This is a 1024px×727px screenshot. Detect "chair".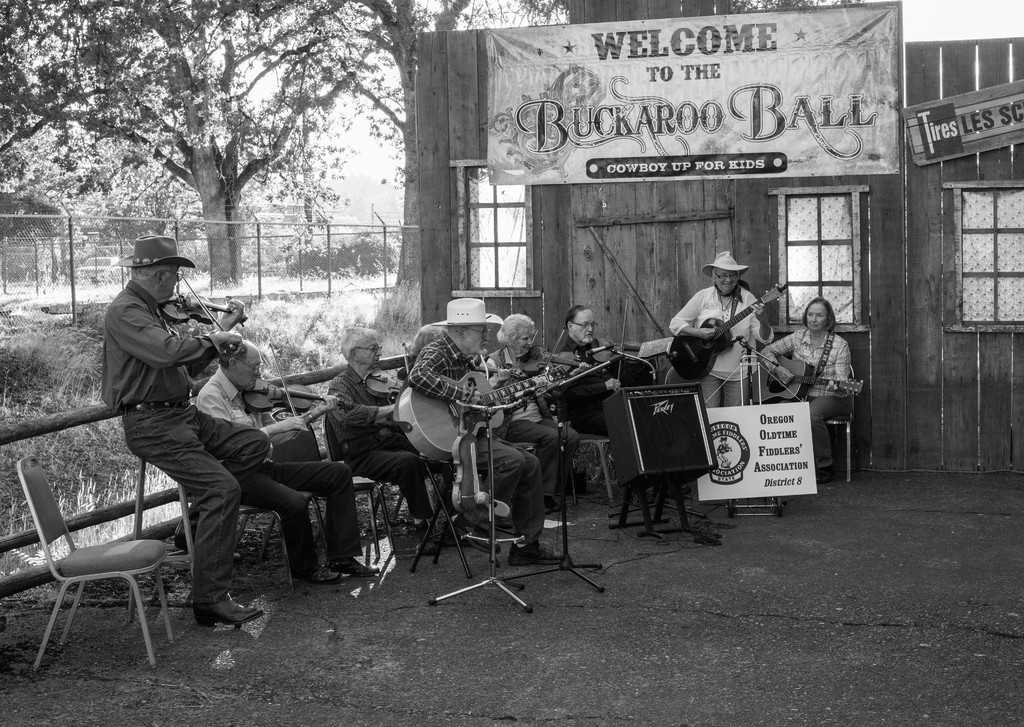
region(29, 457, 176, 691).
